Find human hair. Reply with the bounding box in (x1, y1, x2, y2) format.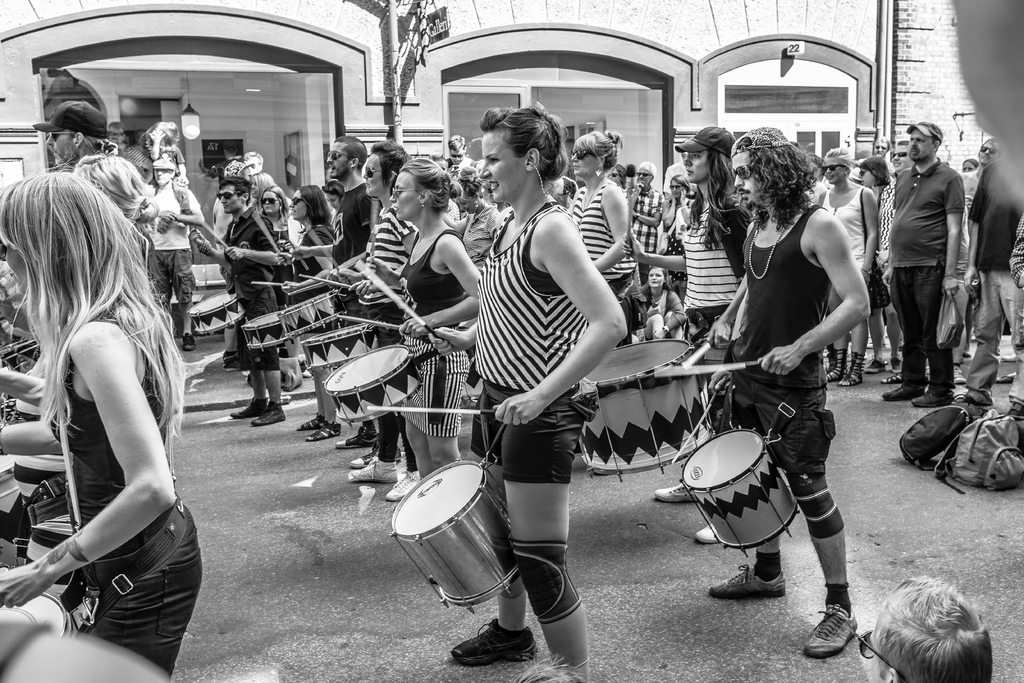
(672, 174, 692, 192).
